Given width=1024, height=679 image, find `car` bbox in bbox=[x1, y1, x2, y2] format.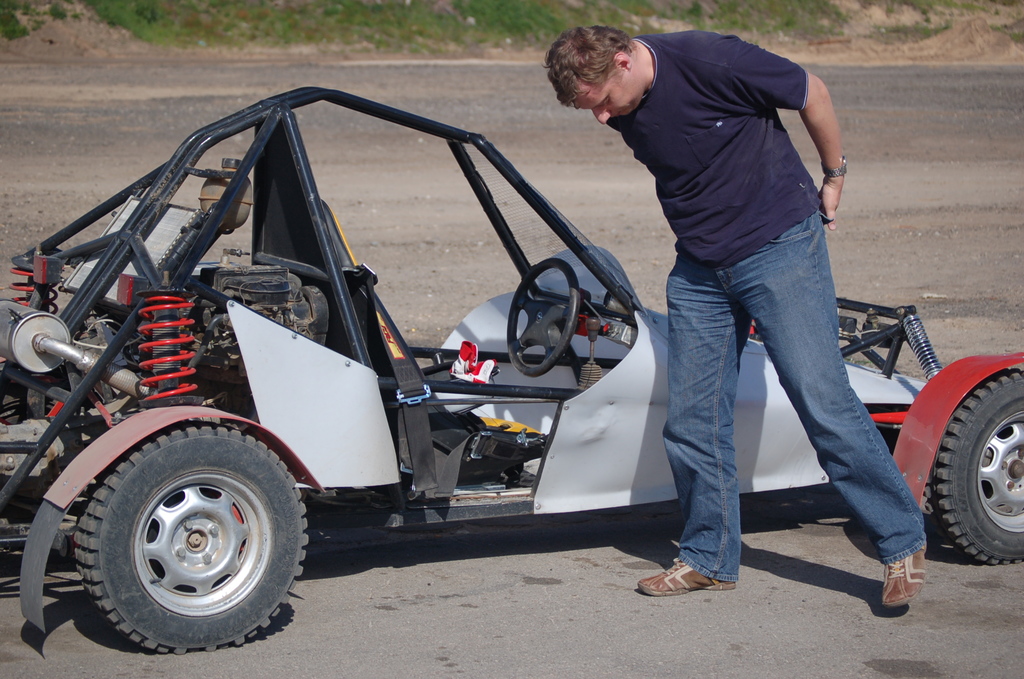
bbox=[4, 82, 1023, 649].
